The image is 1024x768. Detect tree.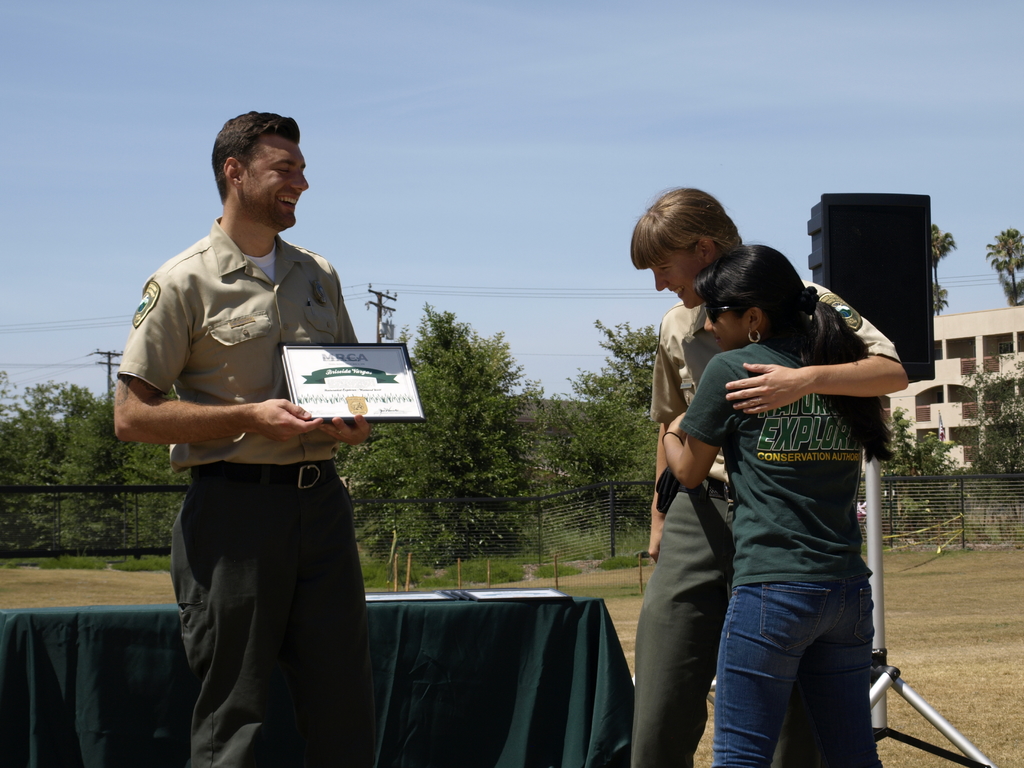
Detection: 870, 406, 967, 518.
